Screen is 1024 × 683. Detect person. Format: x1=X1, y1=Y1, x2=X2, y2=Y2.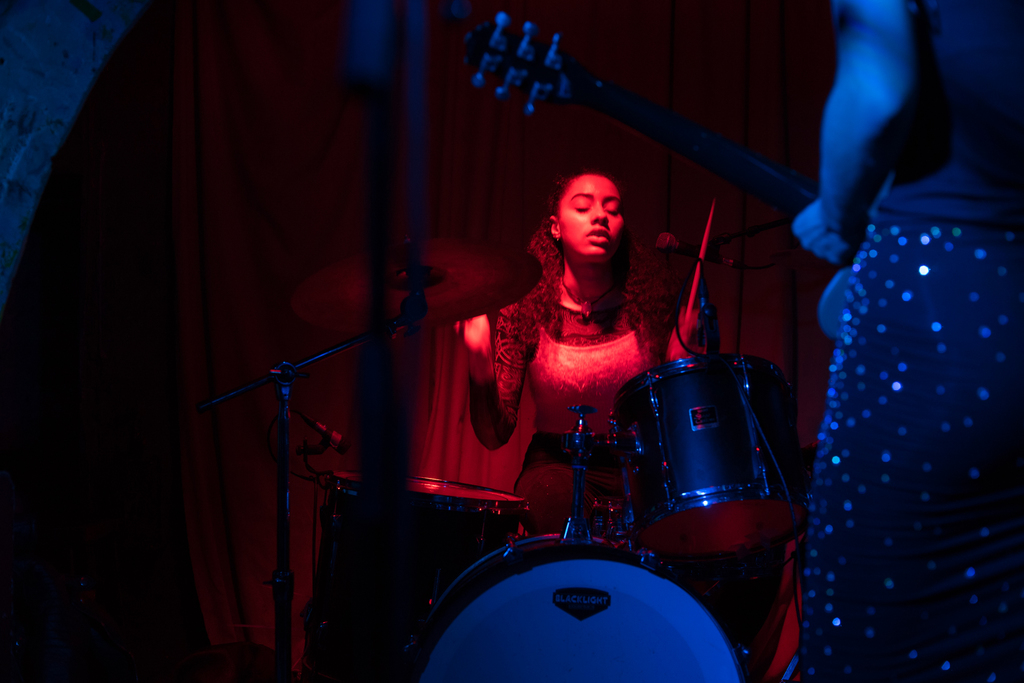
x1=453, y1=171, x2=714, y2=536.
